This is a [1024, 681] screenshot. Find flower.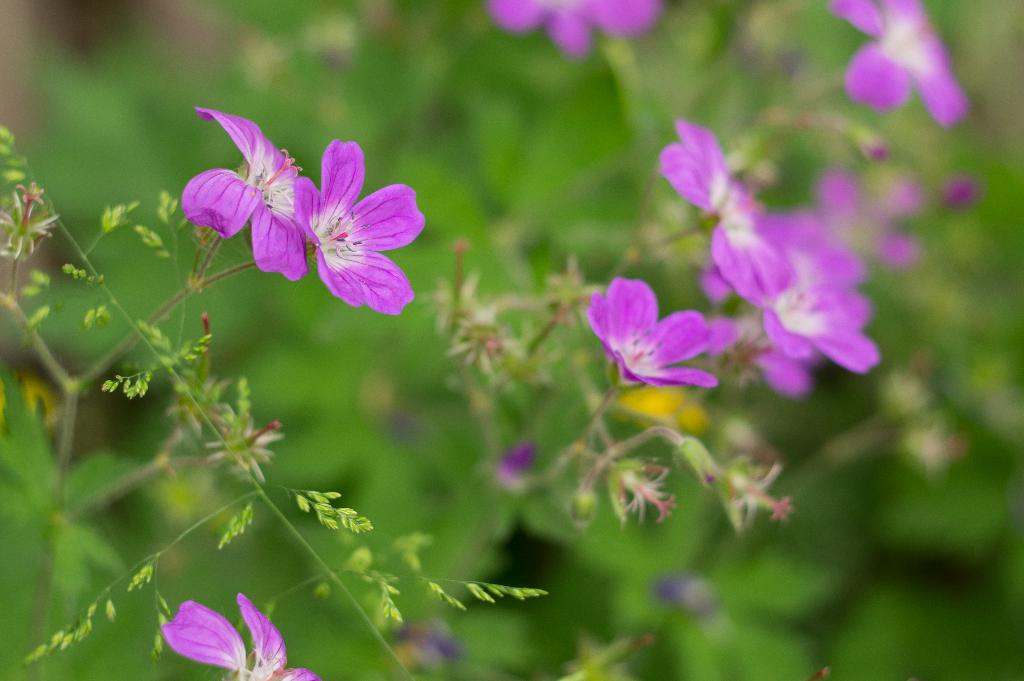
Bounding box: 841/0/972/132.
